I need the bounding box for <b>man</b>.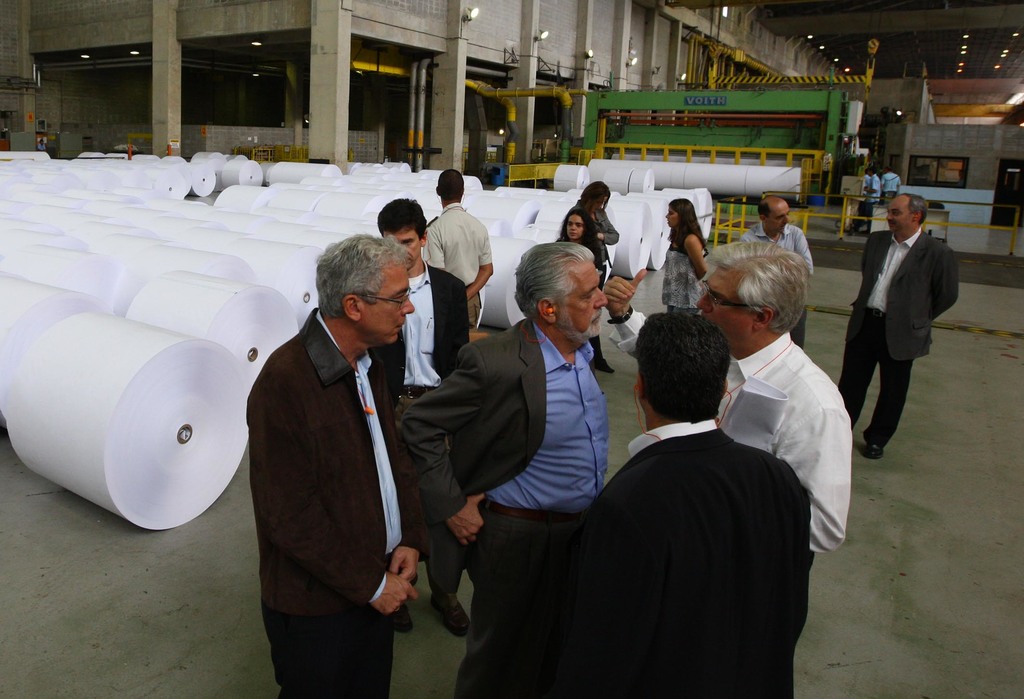
Here it is: {"x1": 602, "y1": 240, "x2": 852, "y2": 571}.
